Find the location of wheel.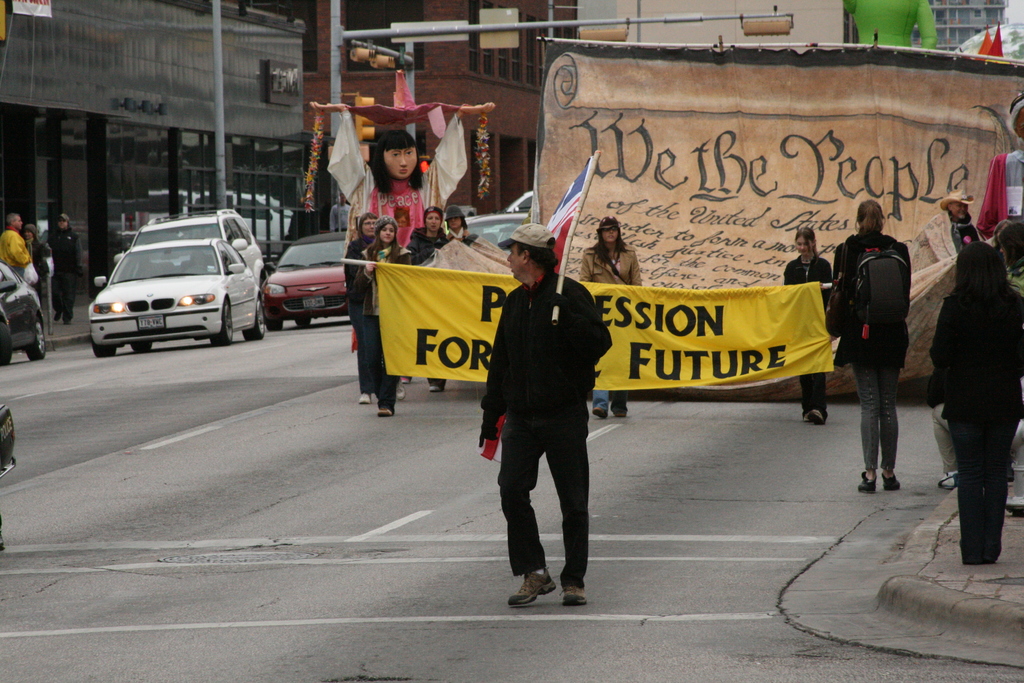
Location: <region>266, 320, 282, 329</region>.
